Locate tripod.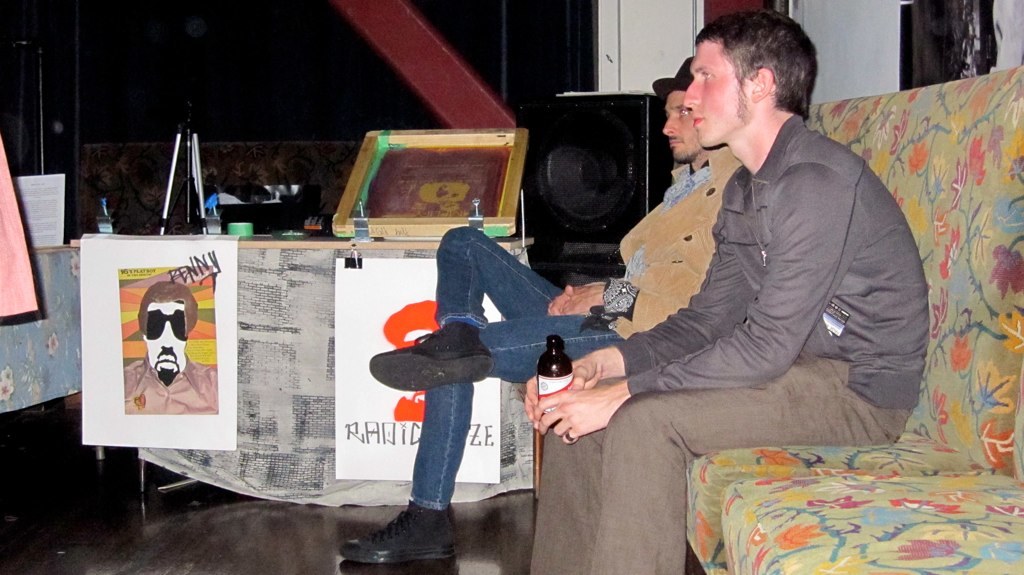
Bounding box: bbox(99, 114, 208, 468).
